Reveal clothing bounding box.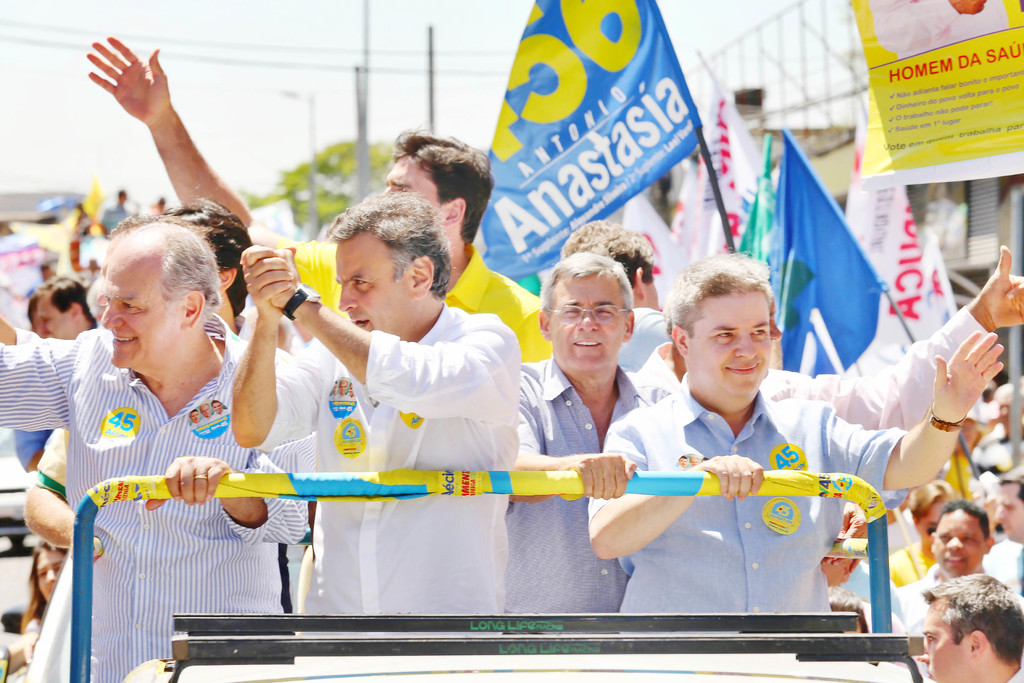
Revealed: crop(888, 541, 944, 586).
